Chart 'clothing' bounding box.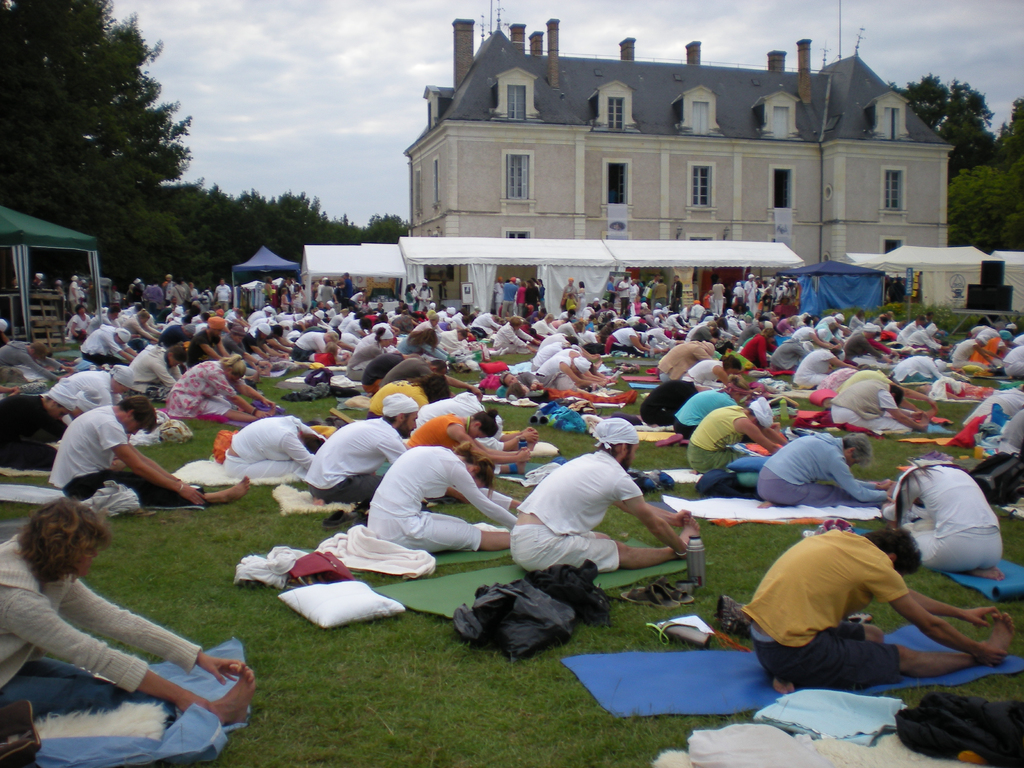
Charted: x1=773 y1=318 x2=796 y2=332.
